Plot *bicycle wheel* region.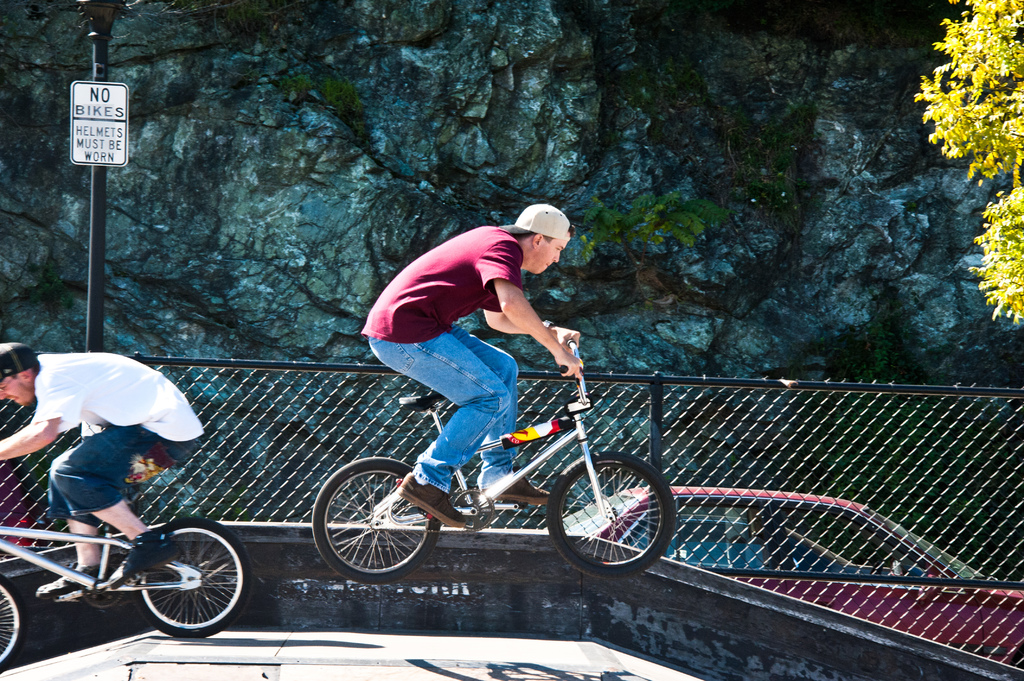
Plotted at box=[552, 455, 676, 583].
